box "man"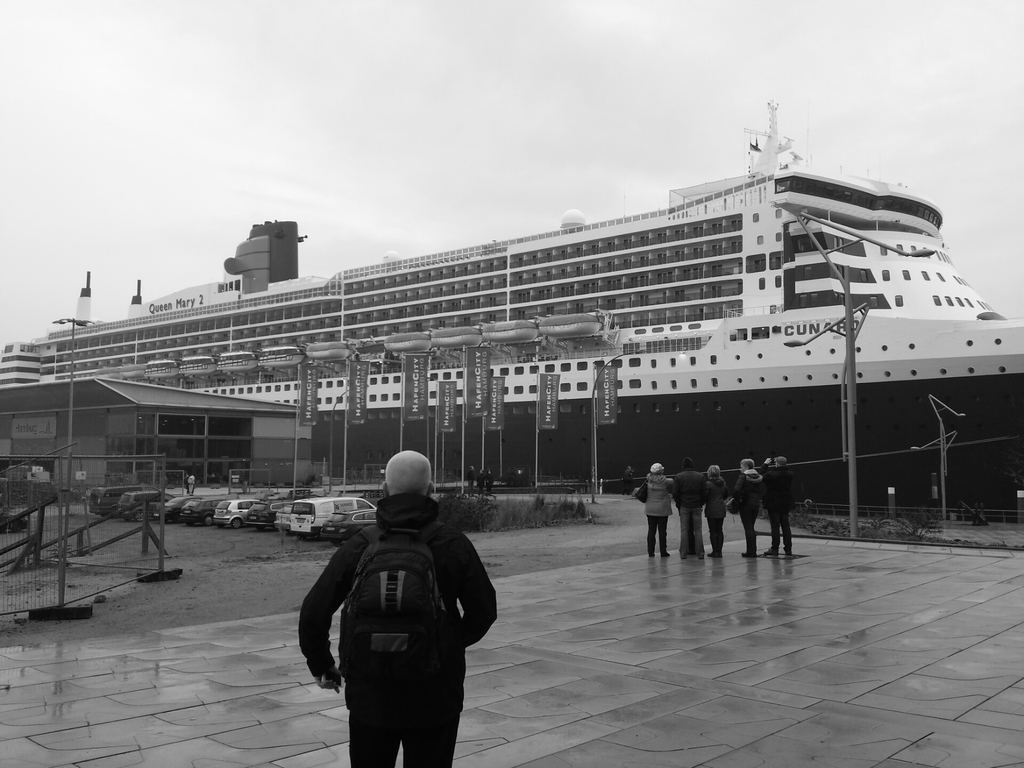
[184, 473, 189, 488]
